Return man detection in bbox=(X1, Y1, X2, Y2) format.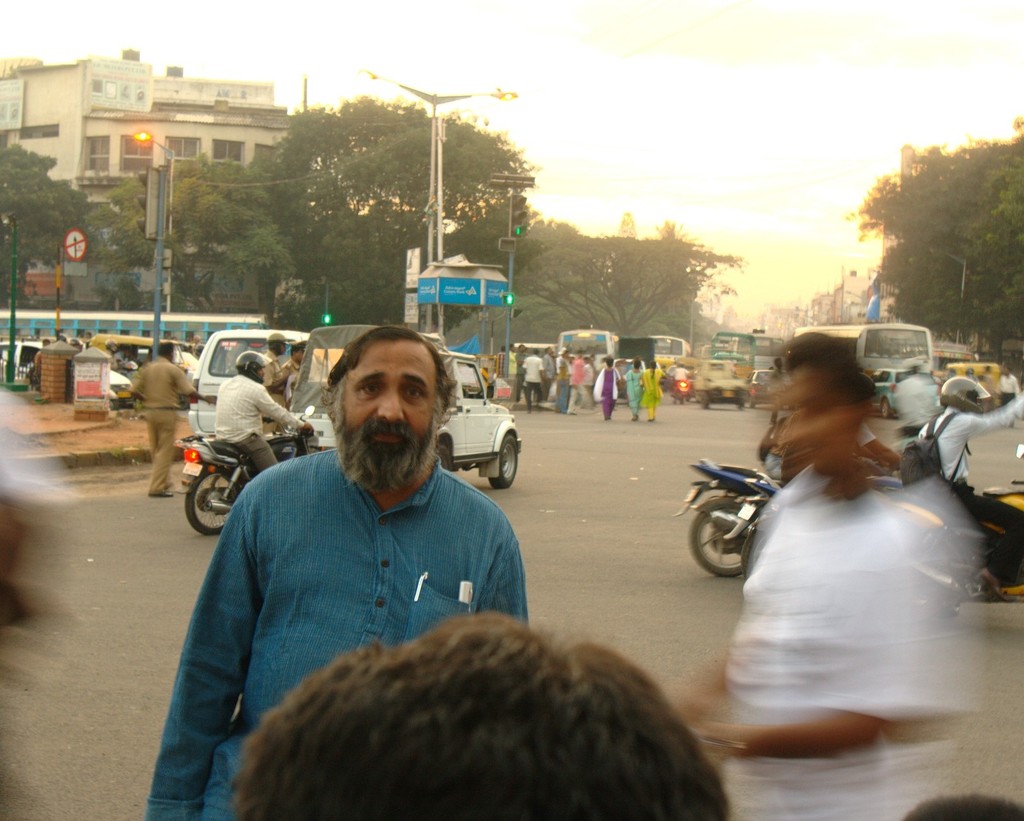
bbox=(897, 361, 945, 440).
